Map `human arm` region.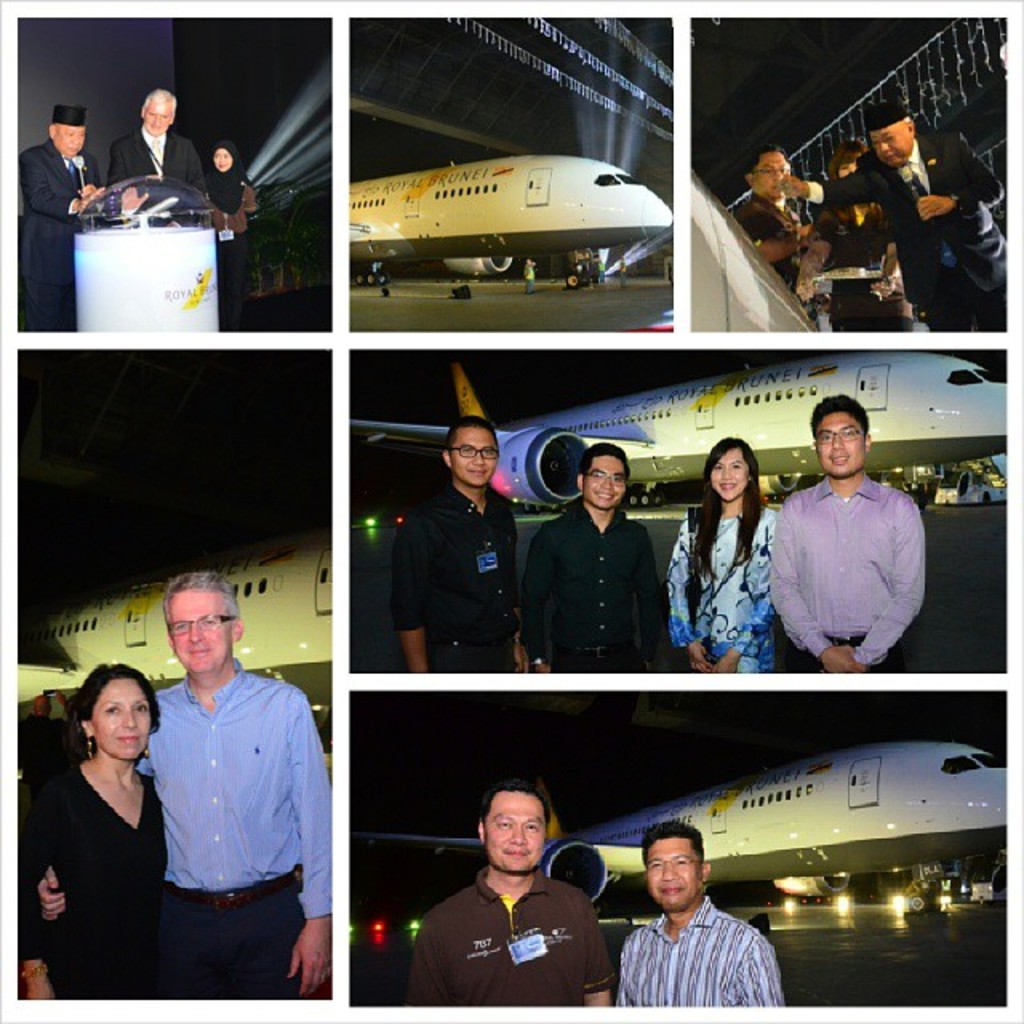
Mapped to bbox(778, 168, 880, 203).
